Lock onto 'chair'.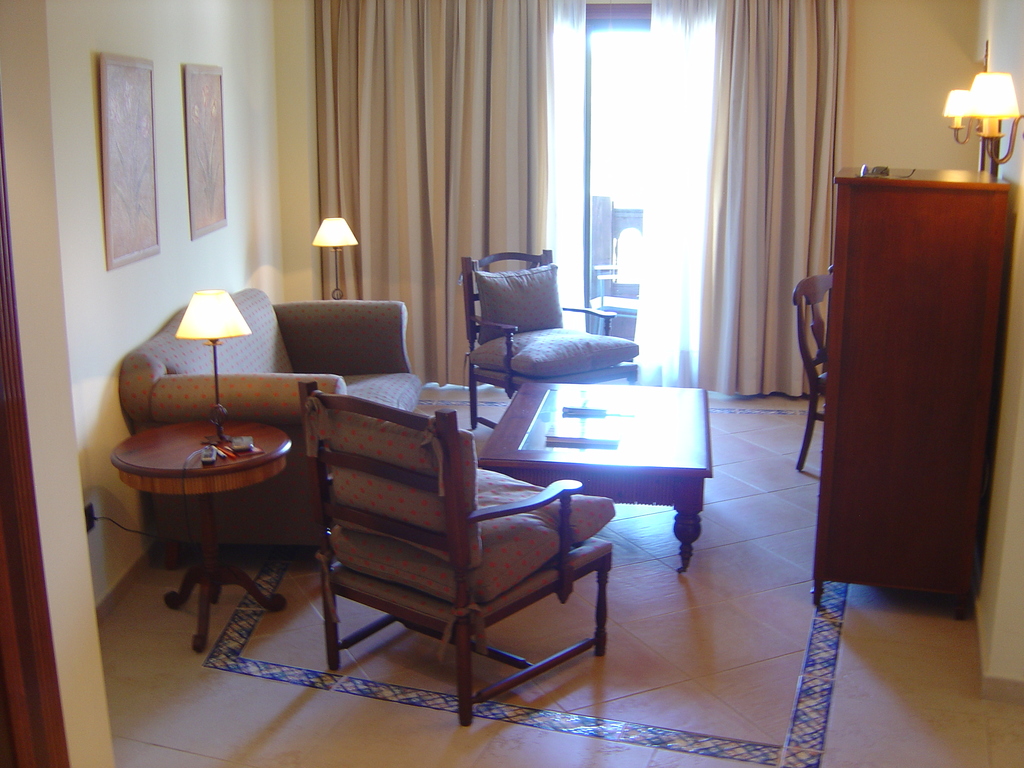
Locked: rect(114, 282, 424, 568).
